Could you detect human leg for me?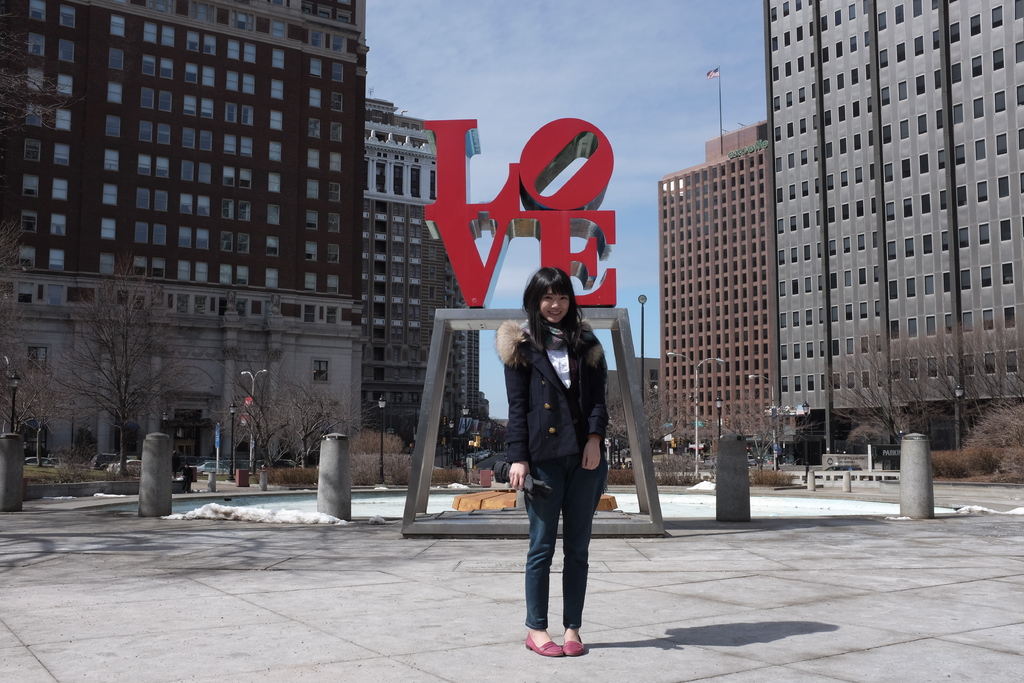
Detection result: bbox(518, 452, 560, 654).
